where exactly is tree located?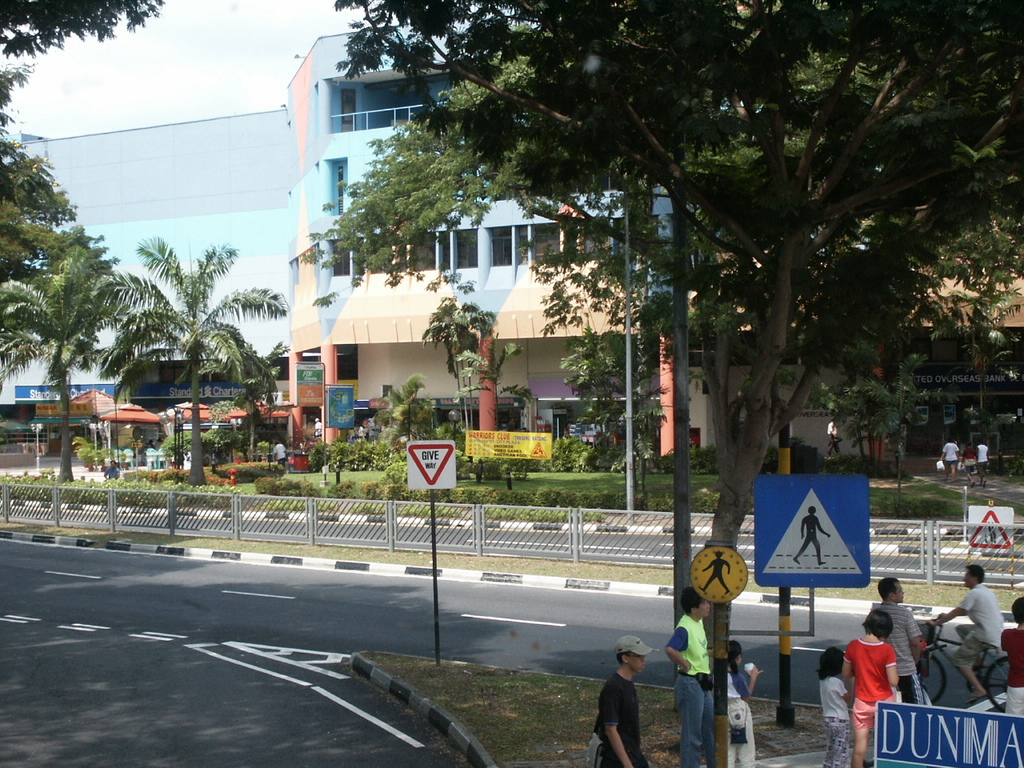
Its bounding box is detection(97, 234, 302, 494).
